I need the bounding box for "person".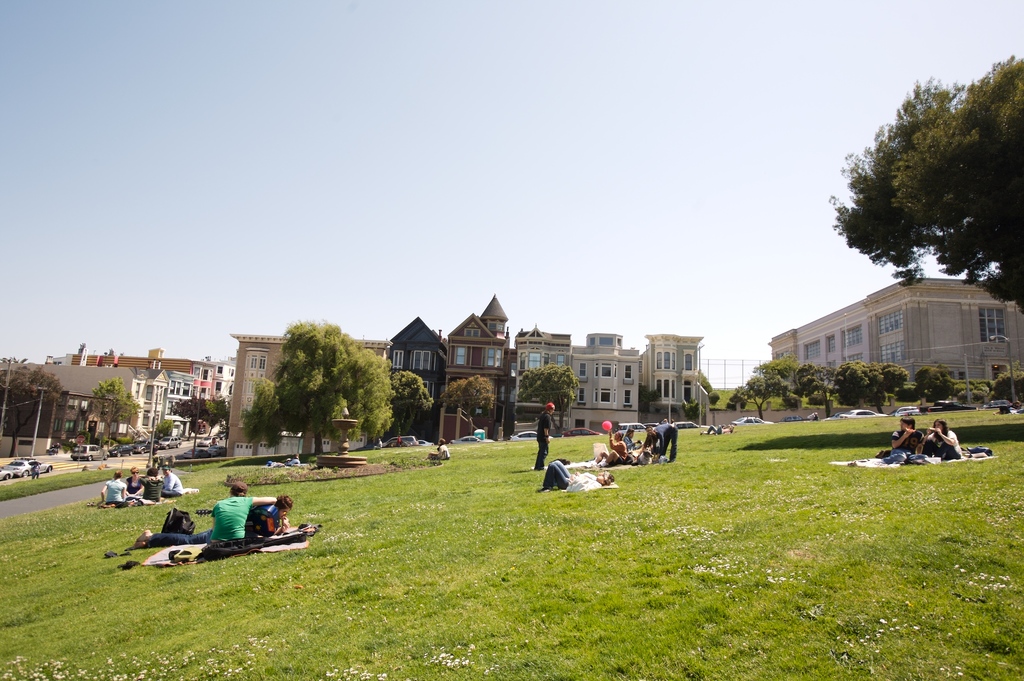
Here it is: 644 418 679 457.
